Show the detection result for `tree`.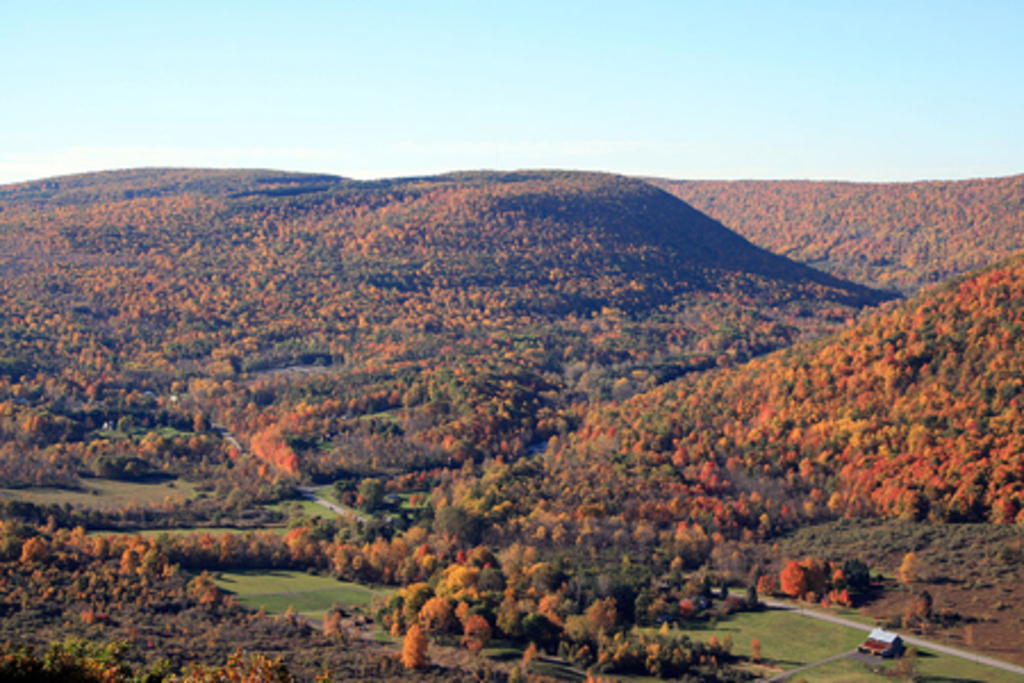
bbox(519, 637, 537, 660).
